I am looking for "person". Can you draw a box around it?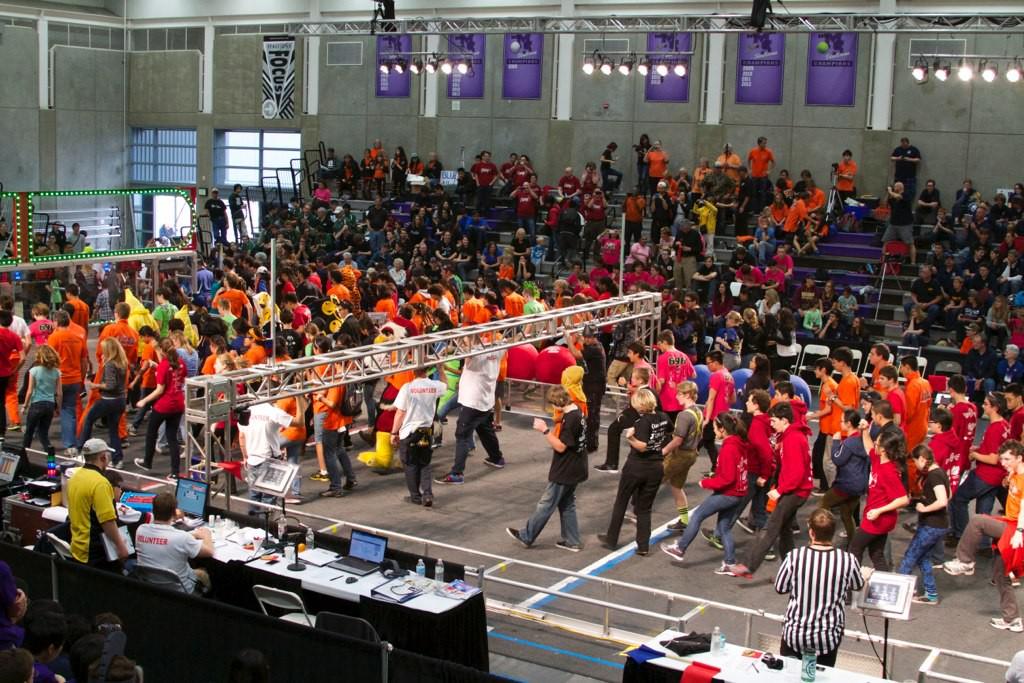
Sure, the bounding box is [6, 612, 67, 682].
